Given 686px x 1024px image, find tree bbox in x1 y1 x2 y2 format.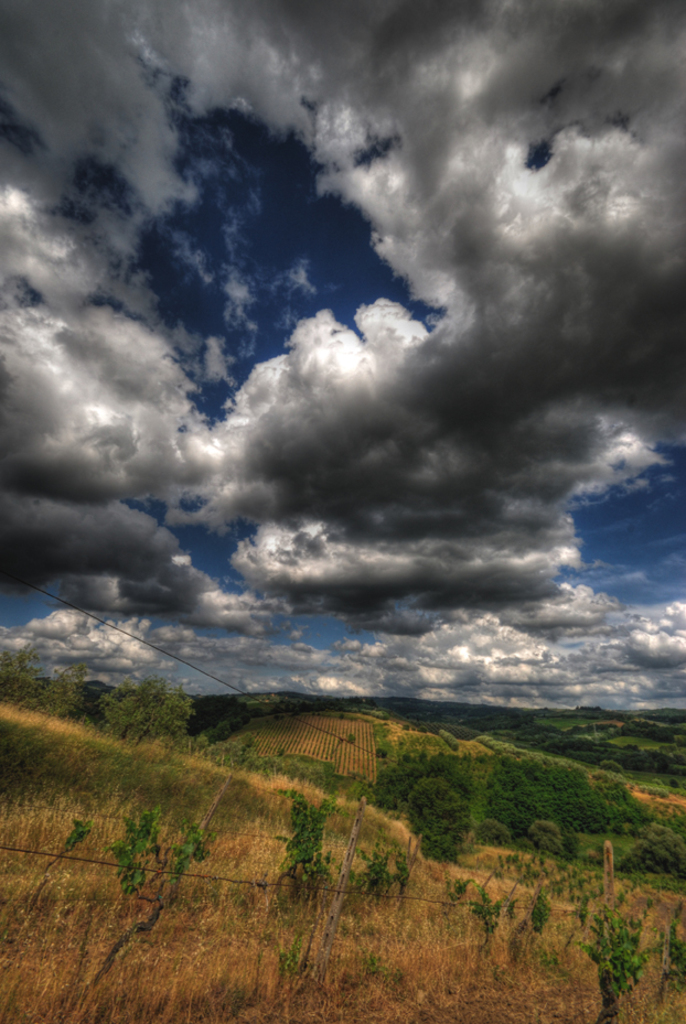
278 784 333 920.
